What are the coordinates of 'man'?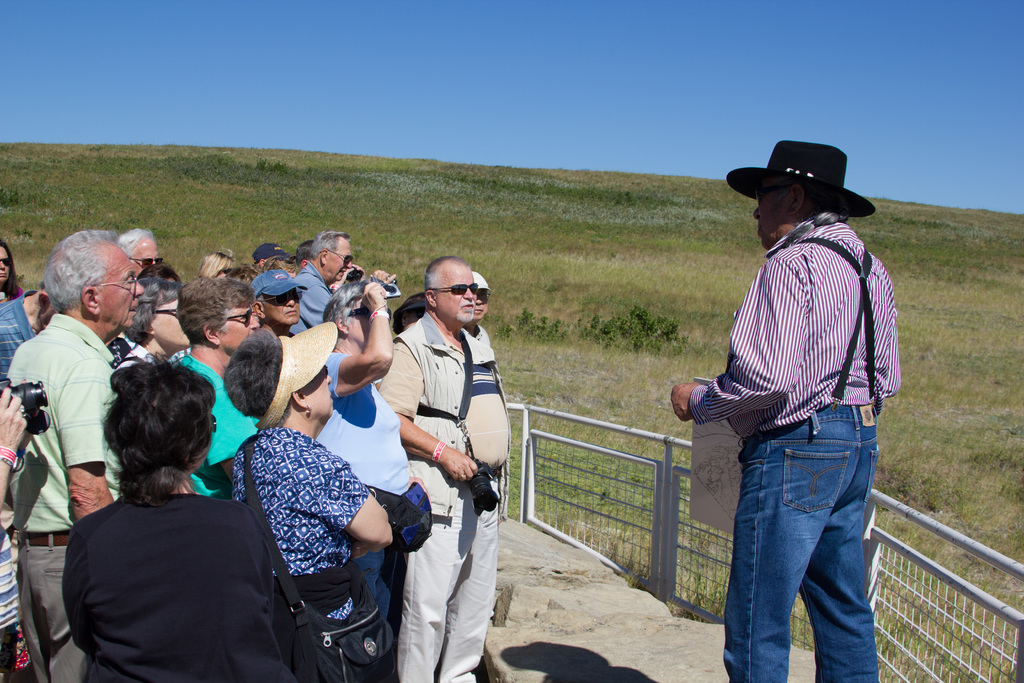
[x1=251, y1=274, x2=315, y2=345].
